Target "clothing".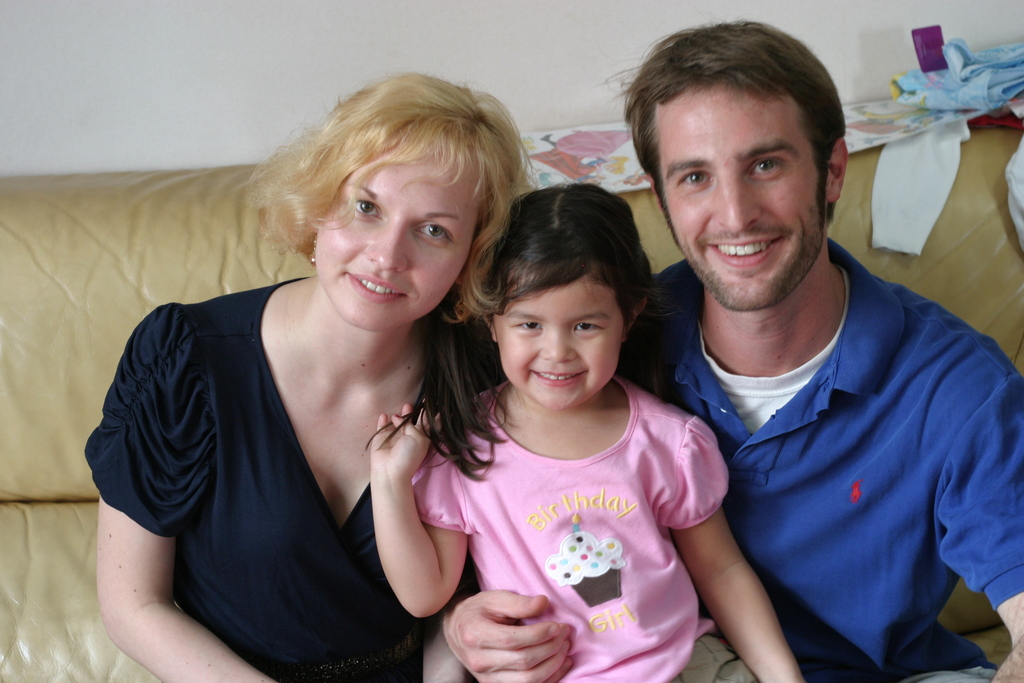
Target region: box(412, 369, 732, 682).
